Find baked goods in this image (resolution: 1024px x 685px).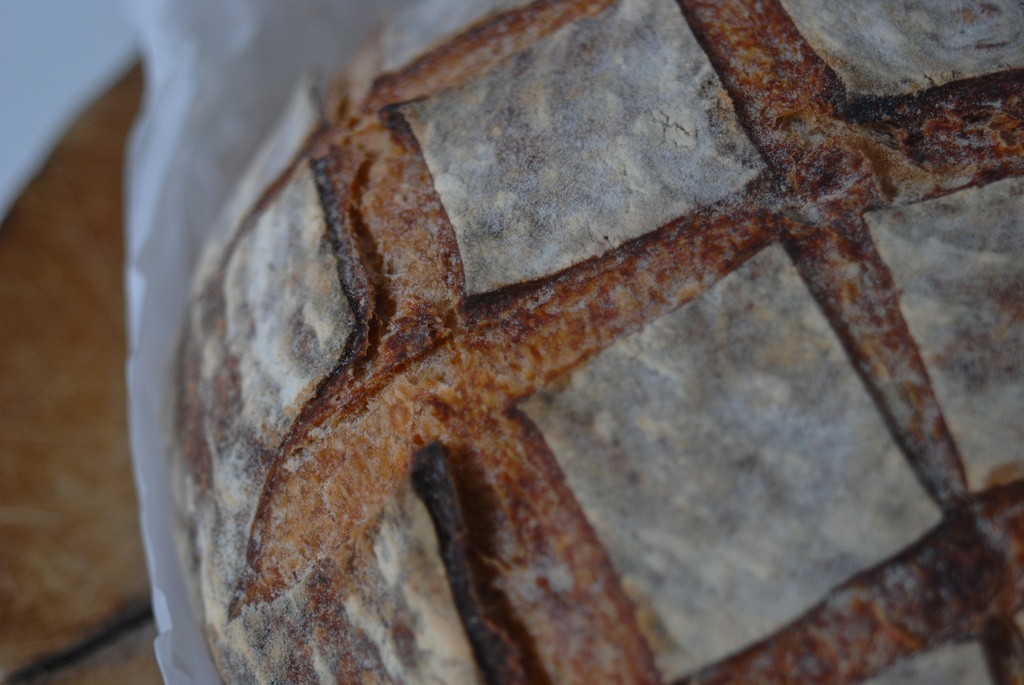
(left=170, top=0, right=1023, bottom=684).
